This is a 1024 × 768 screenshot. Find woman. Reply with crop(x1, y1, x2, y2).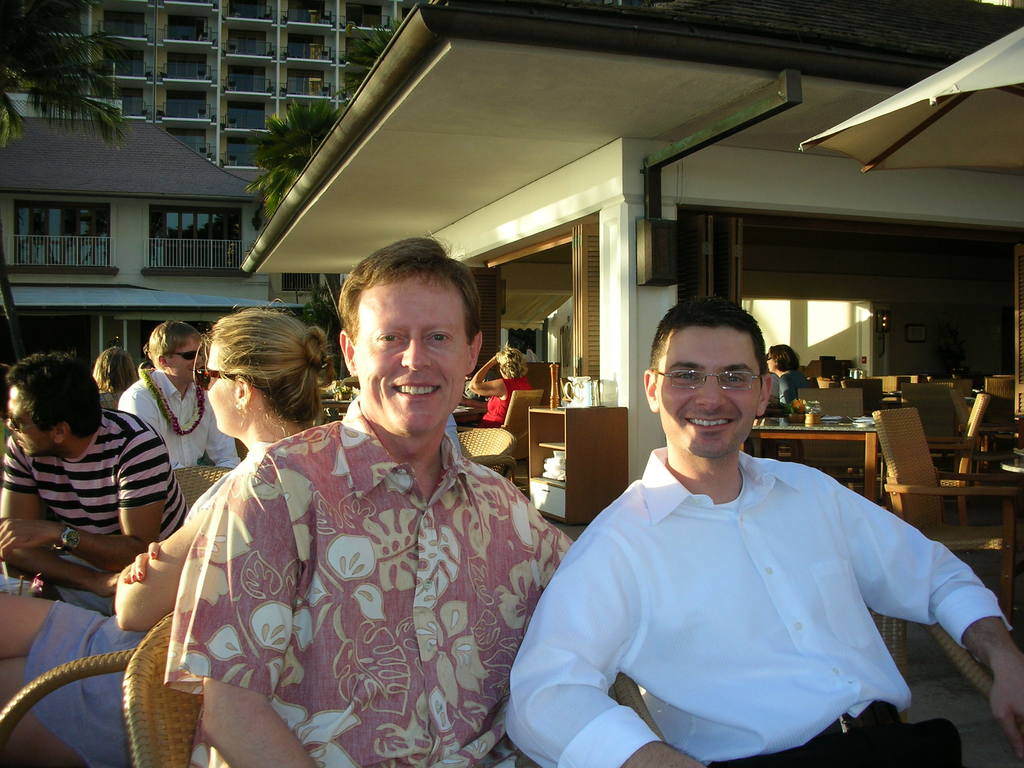
crop(762, 341, 805, 415).
